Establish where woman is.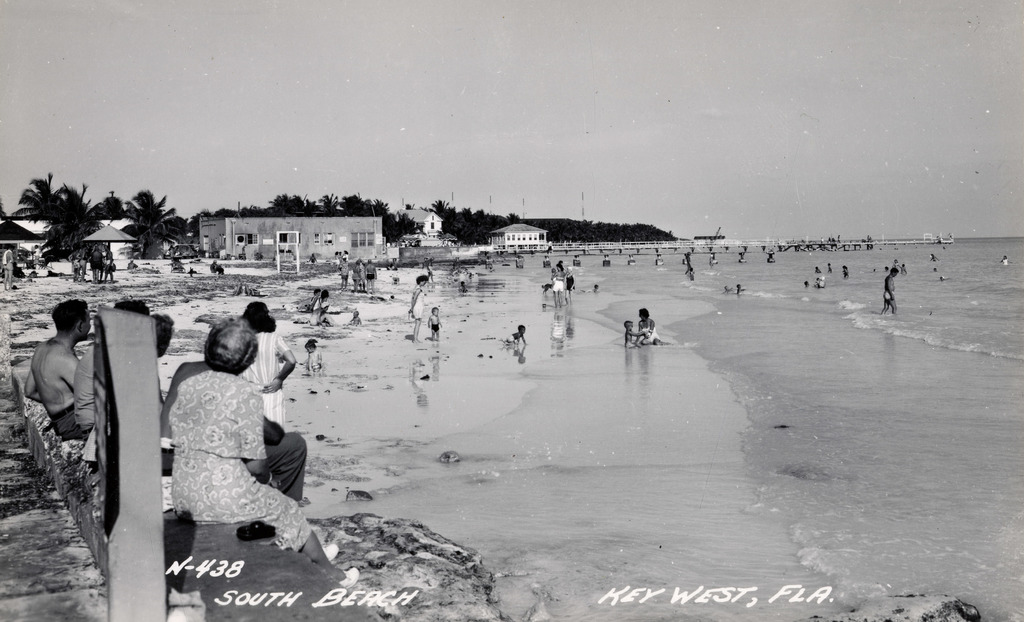
Established at (551, 262, 567, 312).
